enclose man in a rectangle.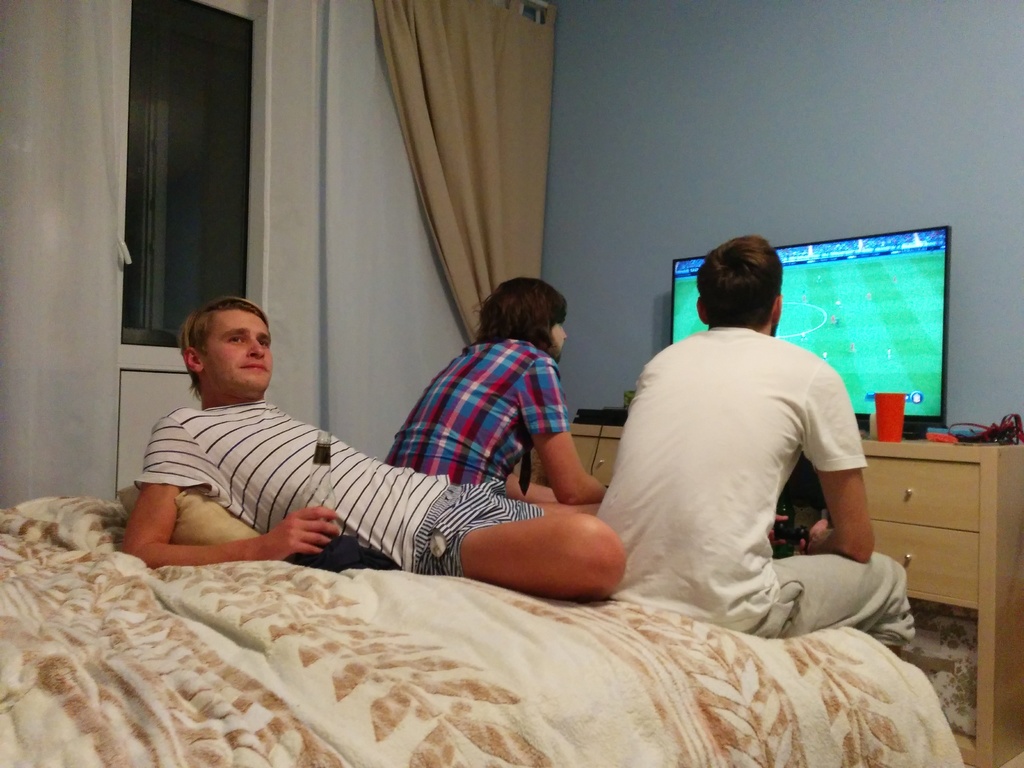
locate(113, 295, 627, 598).
